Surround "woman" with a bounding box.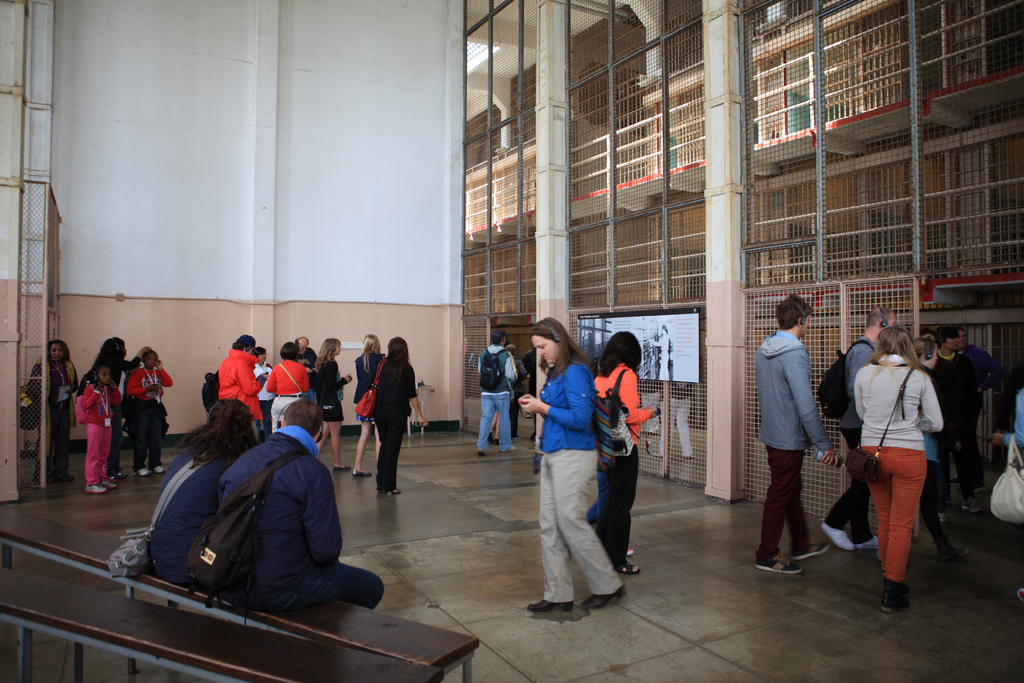
locate(26, 346, 81, 485).
